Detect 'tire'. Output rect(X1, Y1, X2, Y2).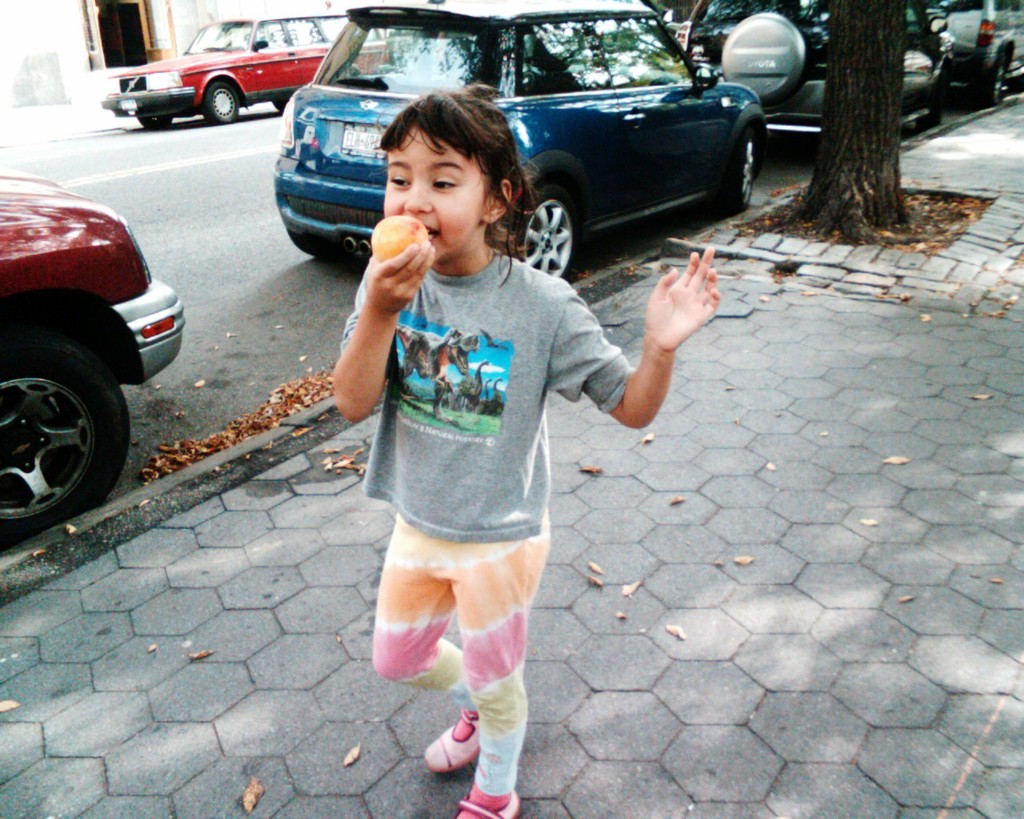
rect(0, 325, 132, 550).
